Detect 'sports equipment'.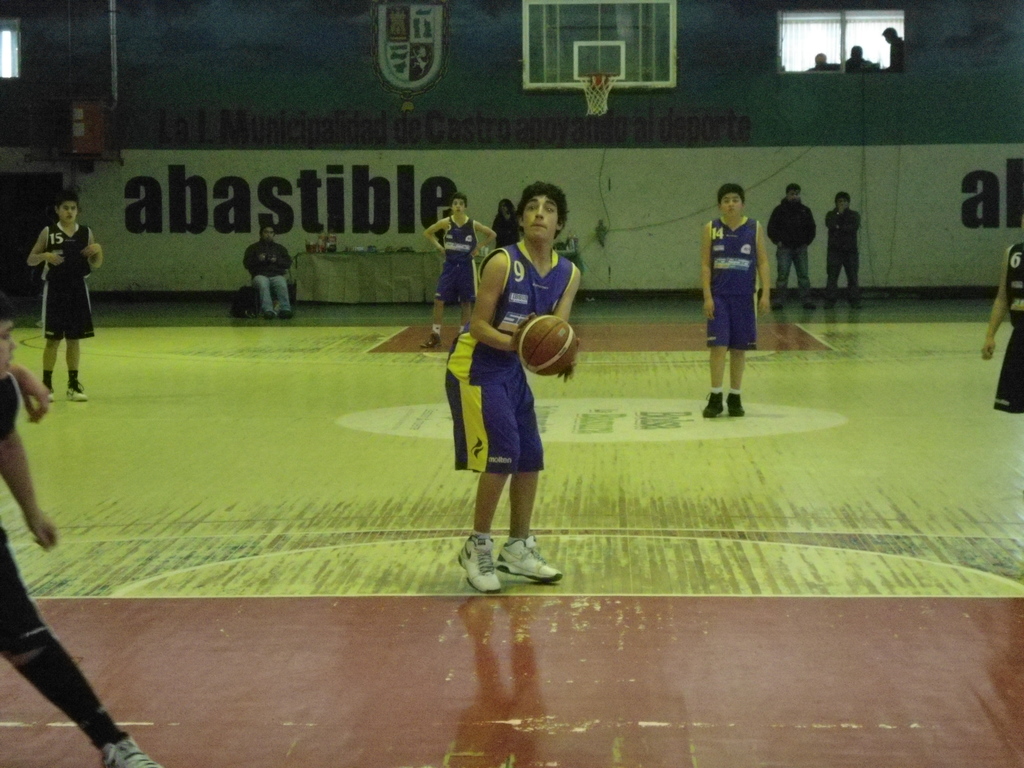
Detected at detection(107, 725, 164, 767).
